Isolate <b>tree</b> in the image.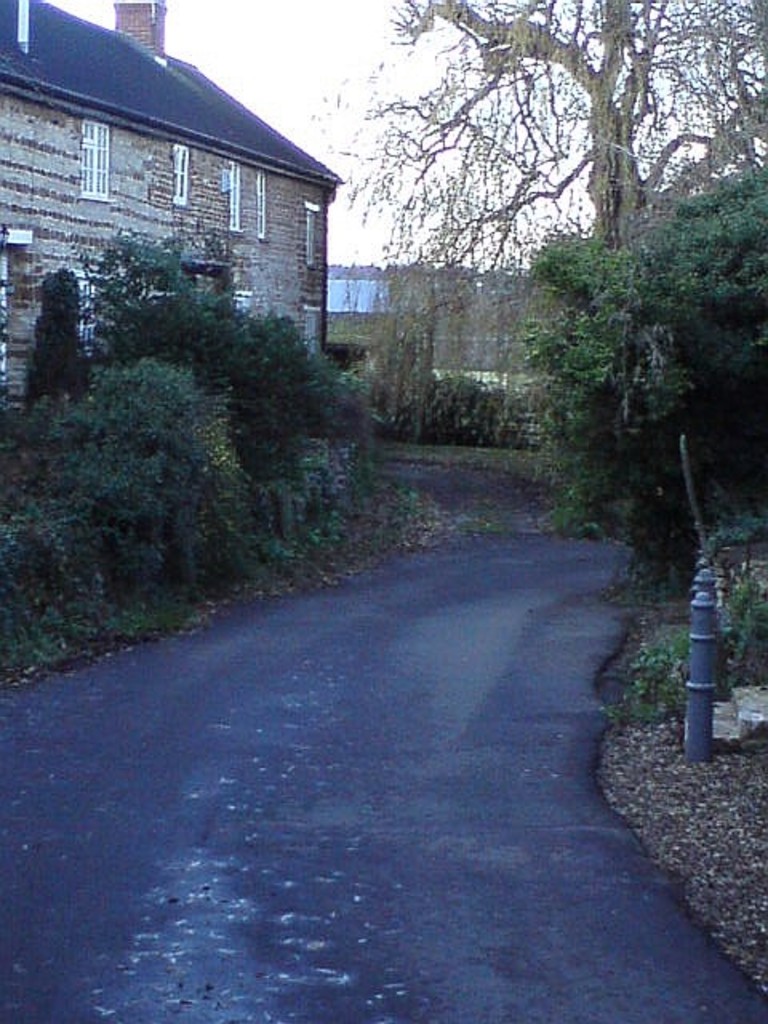
Isolated region: pyautogui.locateOnScreen(370, 264, 538, 448).
